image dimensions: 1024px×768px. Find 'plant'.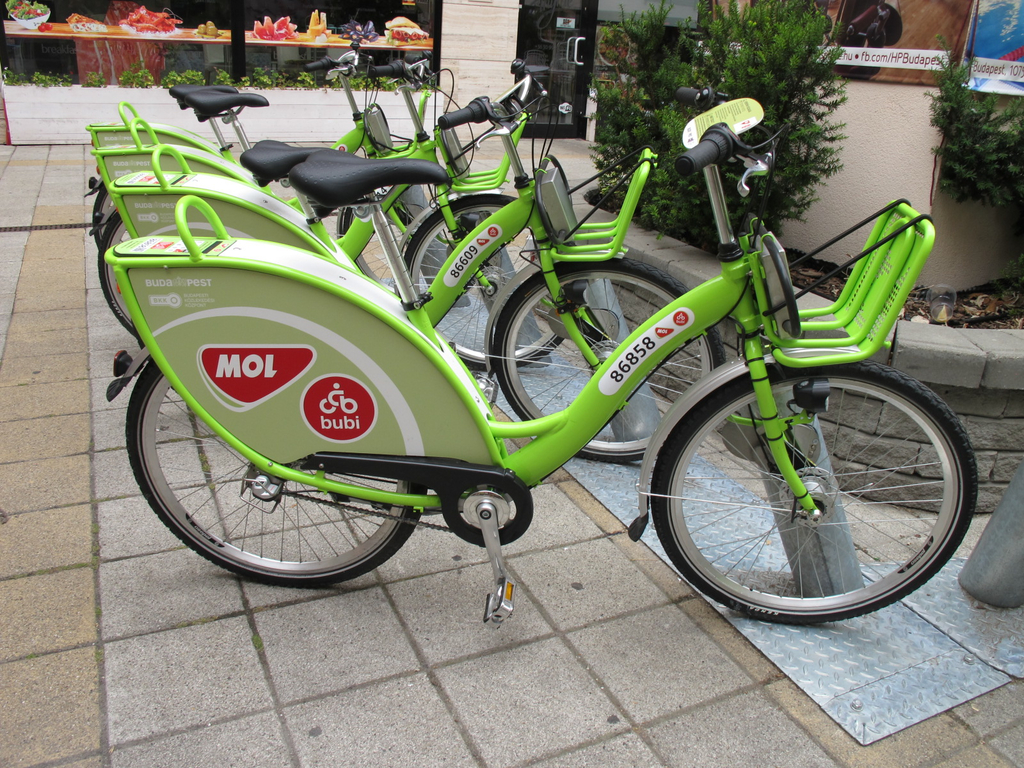
detection(583, 1, 842, 232).
